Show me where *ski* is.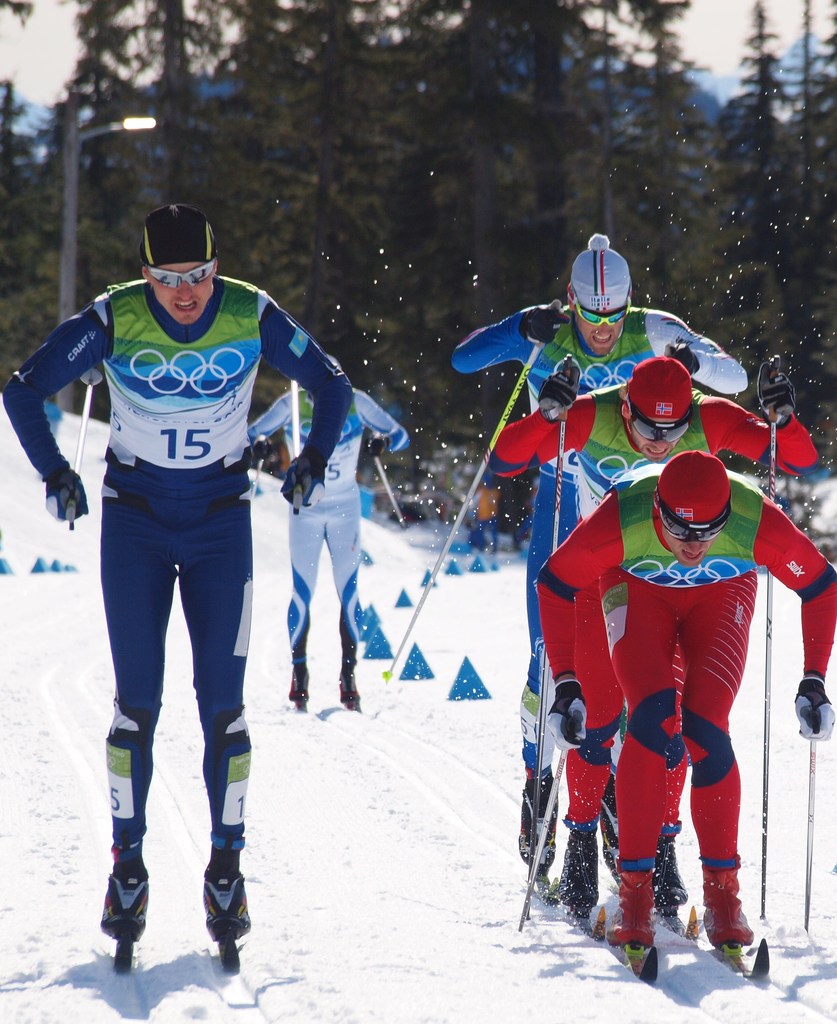
*ski* is at (left=658, top=876, right=766, bottom=982).
